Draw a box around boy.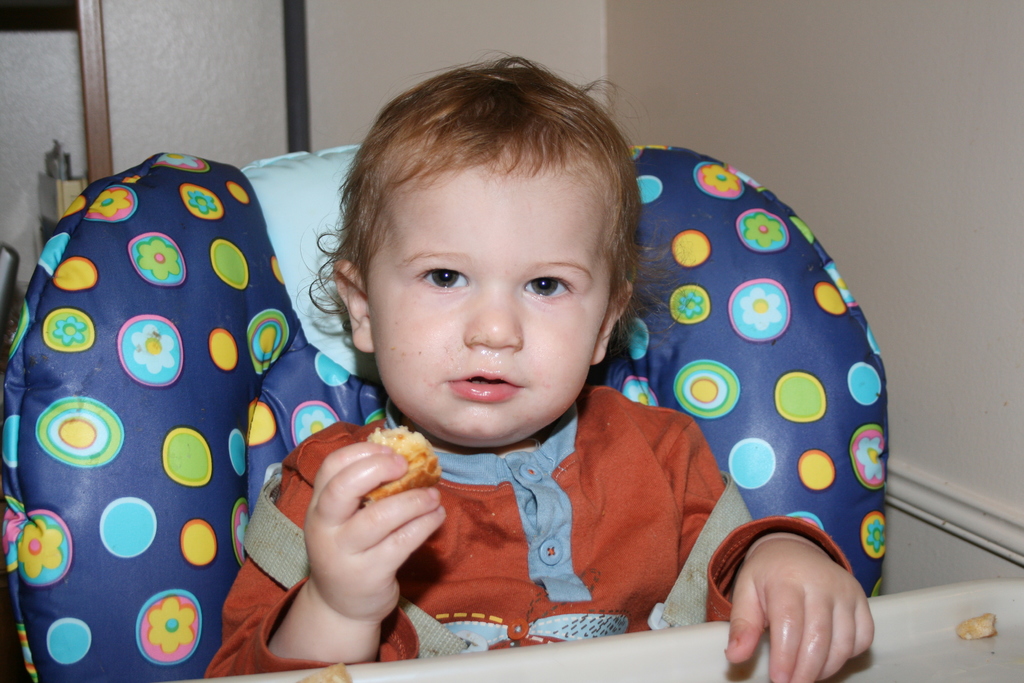
(left=251, top=72, right=846, bottom=644).
